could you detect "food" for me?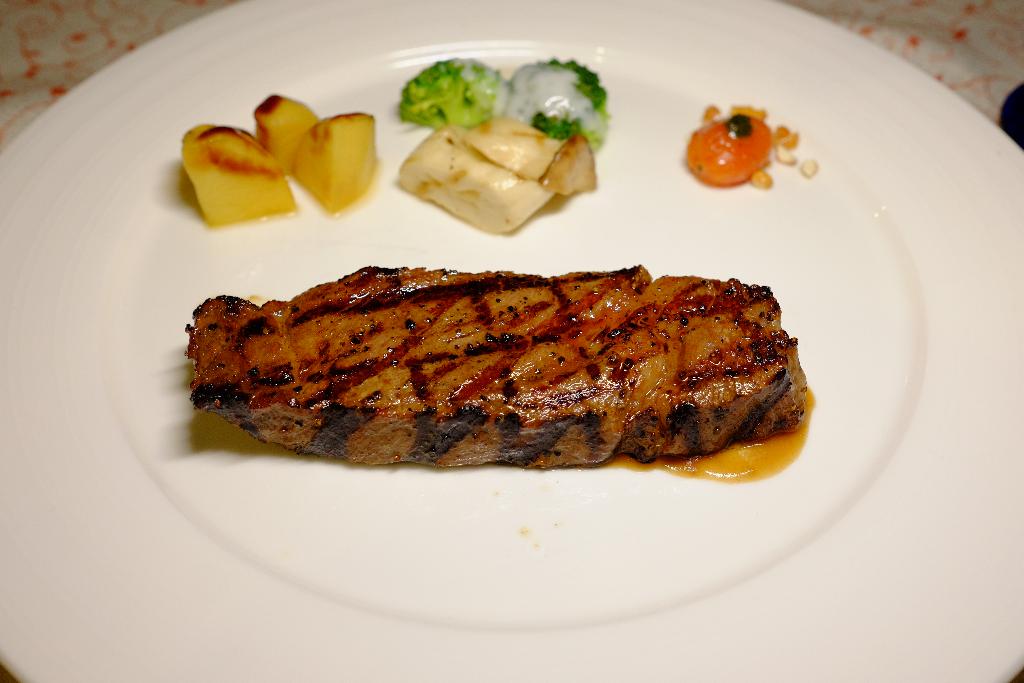
Detection result: <bbox>255, 90, 321, 169</bbox>.
